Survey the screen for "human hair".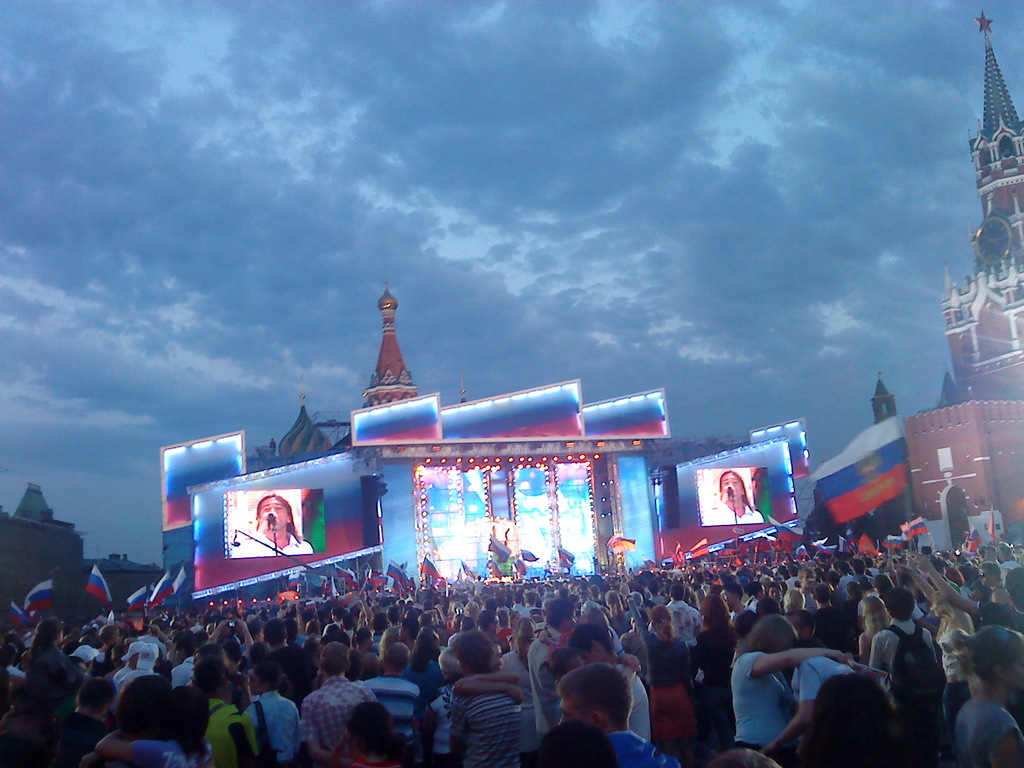
Survey found: [449,631,490,673].
